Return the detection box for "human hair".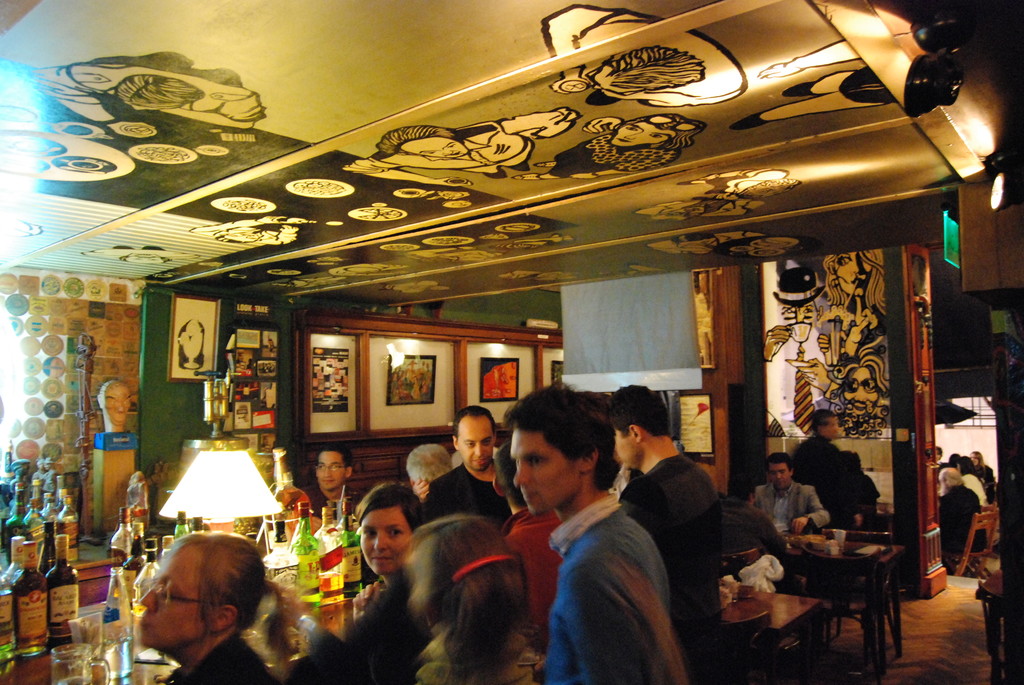
x1=975, y1=452, x2=987, y2=466.
